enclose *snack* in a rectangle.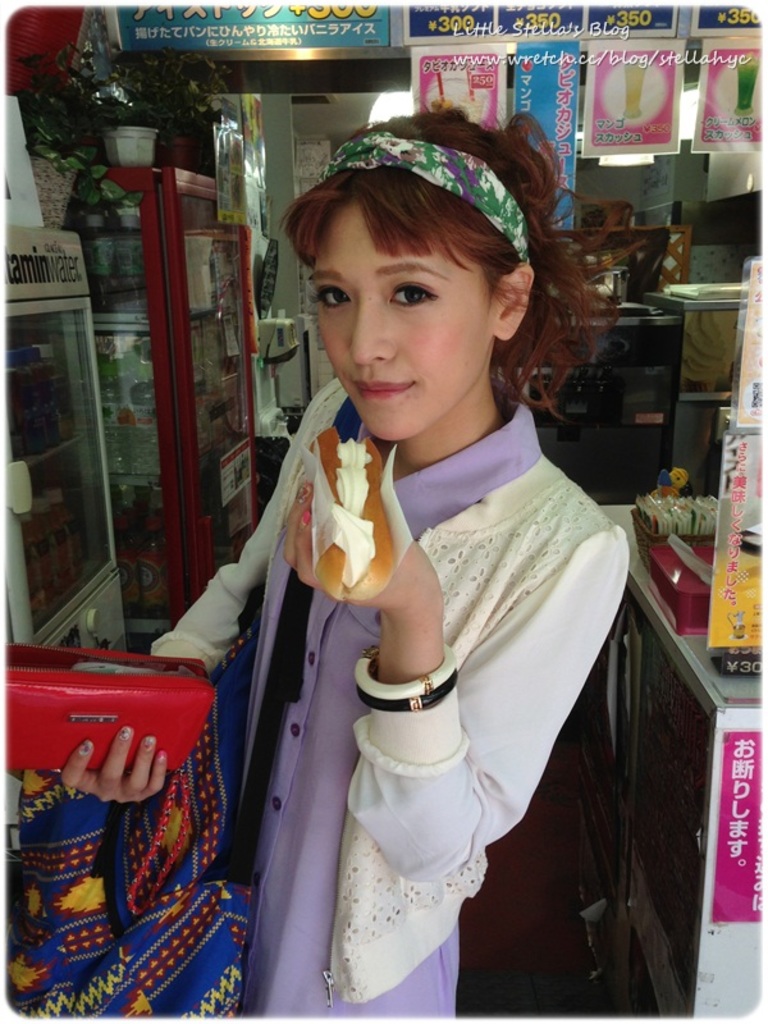
bbox=[311, 439, 387, 598].
